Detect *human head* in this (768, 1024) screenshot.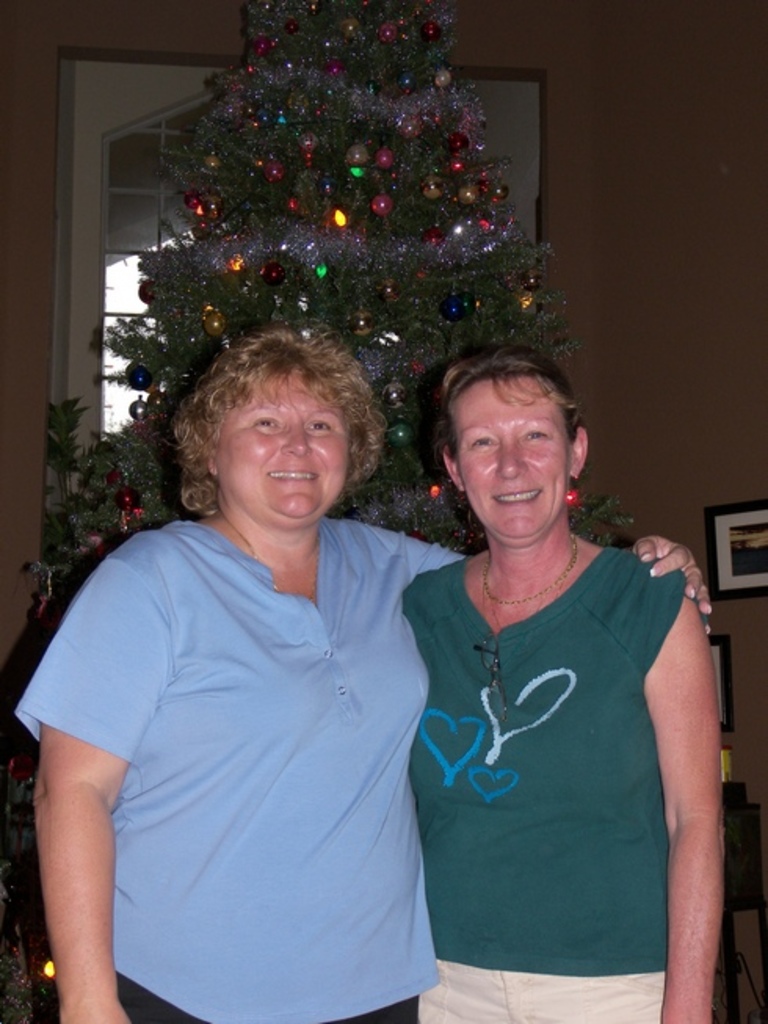
Detection: BBox(179, 339, 386, 514).
